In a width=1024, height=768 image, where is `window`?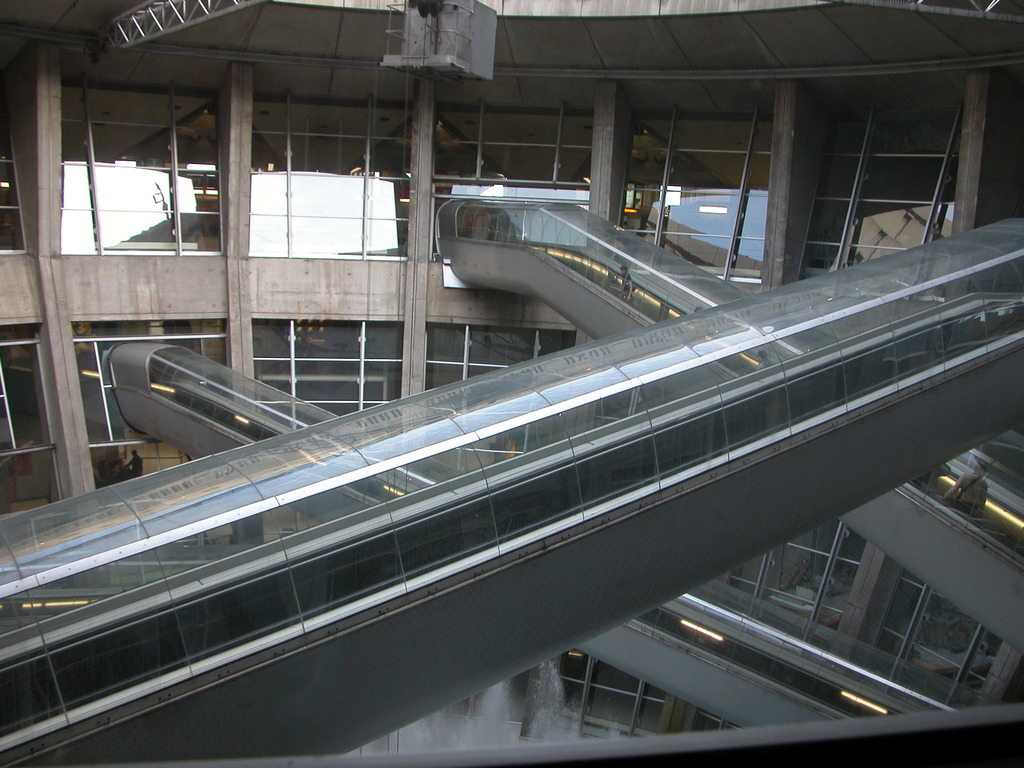
l=437, t=92, r=591, b=268.
